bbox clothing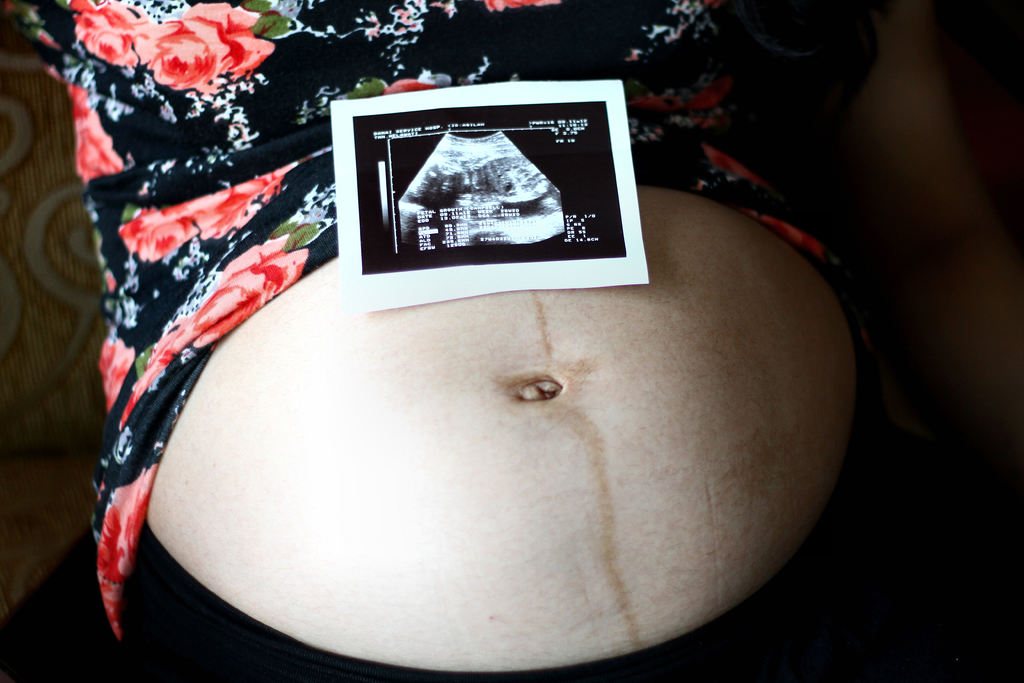
[104,0,952,682]
